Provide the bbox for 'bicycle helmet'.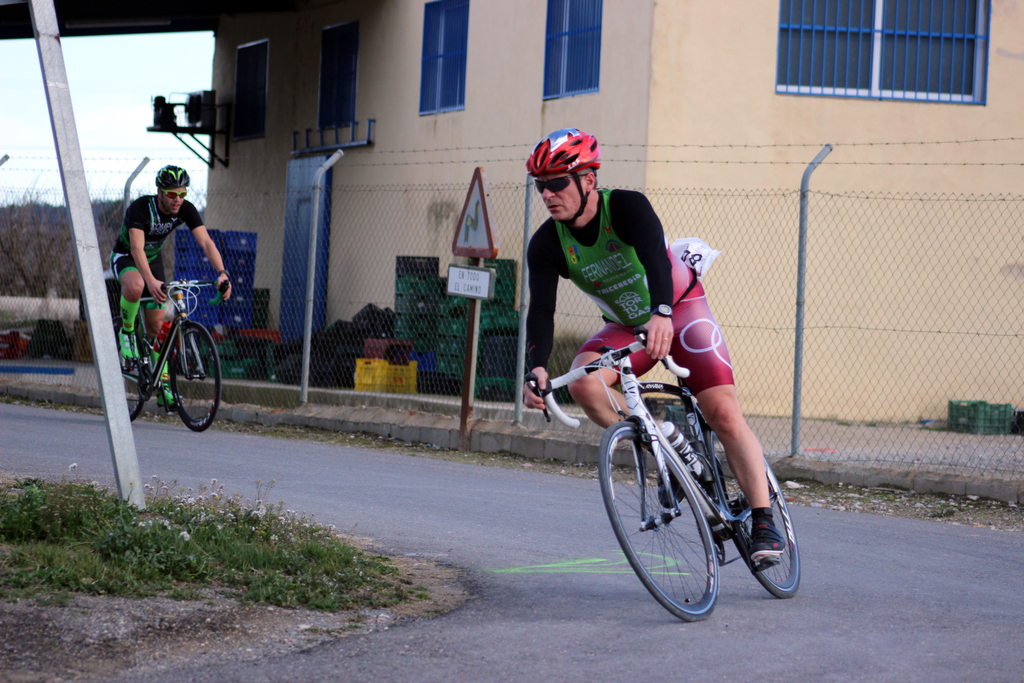
l=154, t=163, r=188, b=185.
